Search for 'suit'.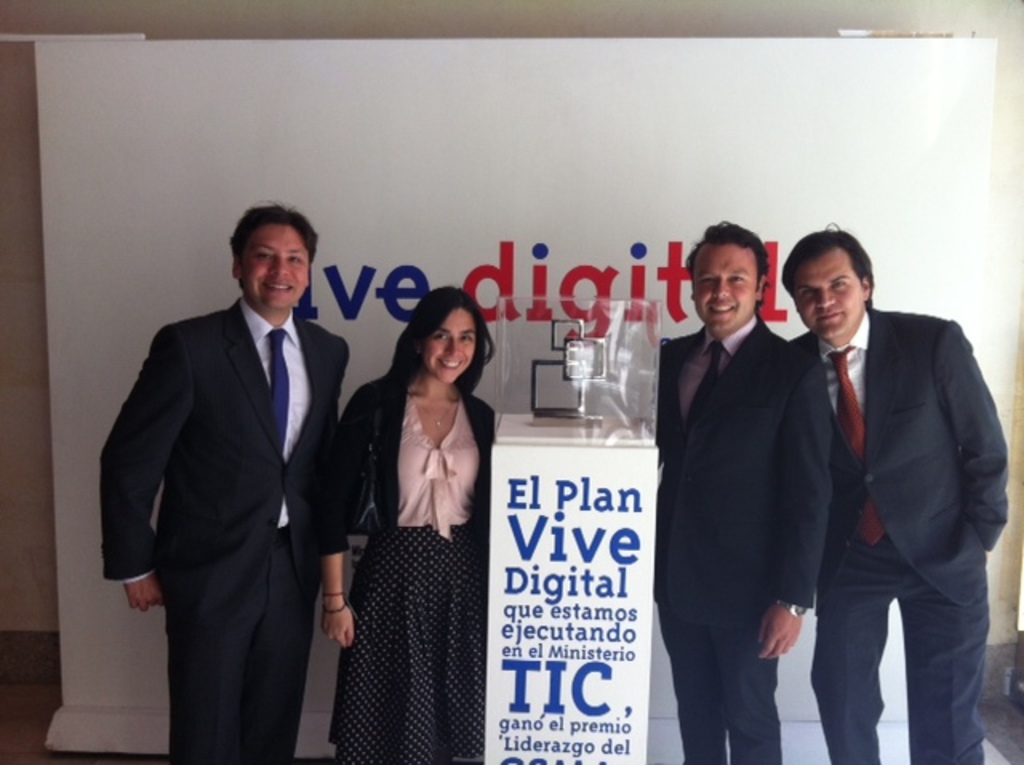
Found at {"left": 784, "top": 302, "right": 1010, "bottom": 763}.
